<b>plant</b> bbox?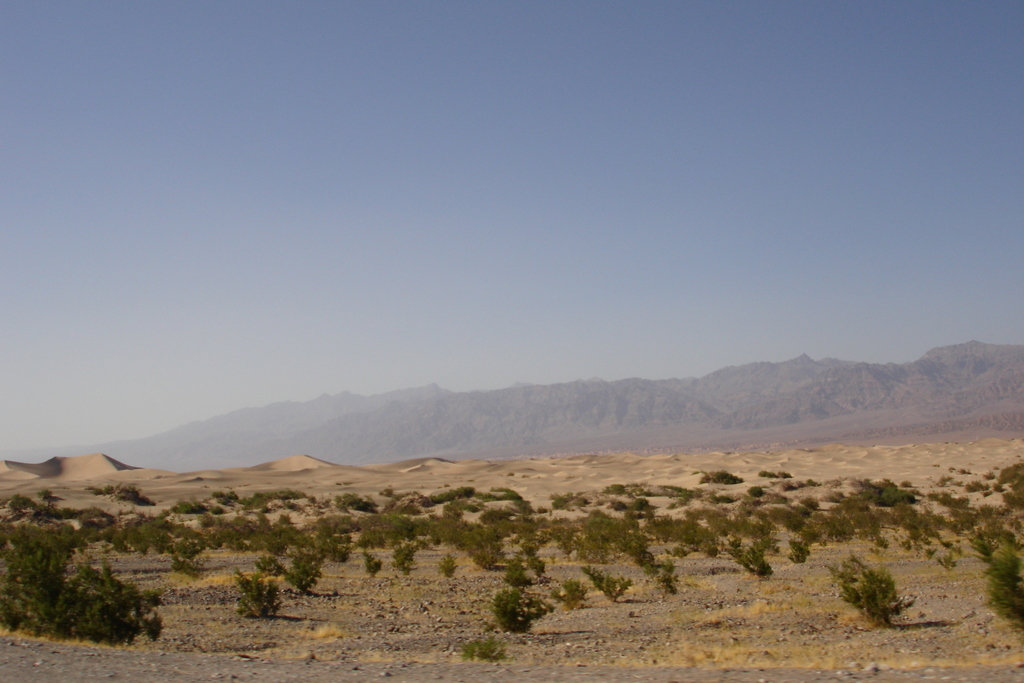
(789,540,806,561)
